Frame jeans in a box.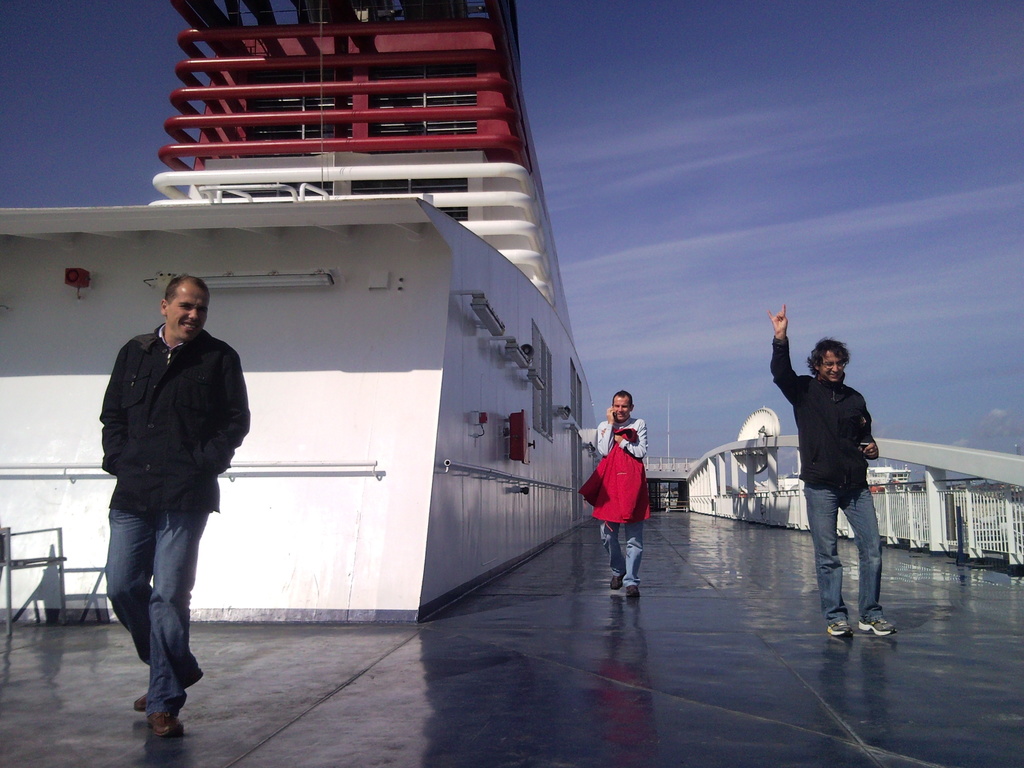
x1=801, y1=476, x2=886, y2=623.
